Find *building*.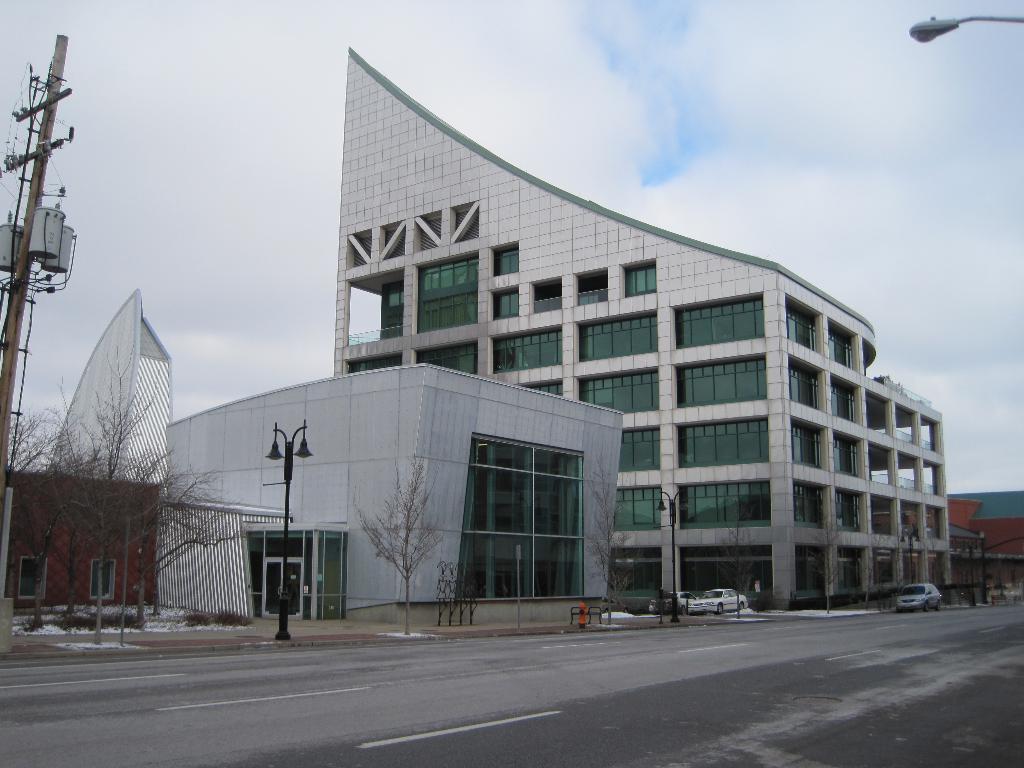
(10,472,163,610).
